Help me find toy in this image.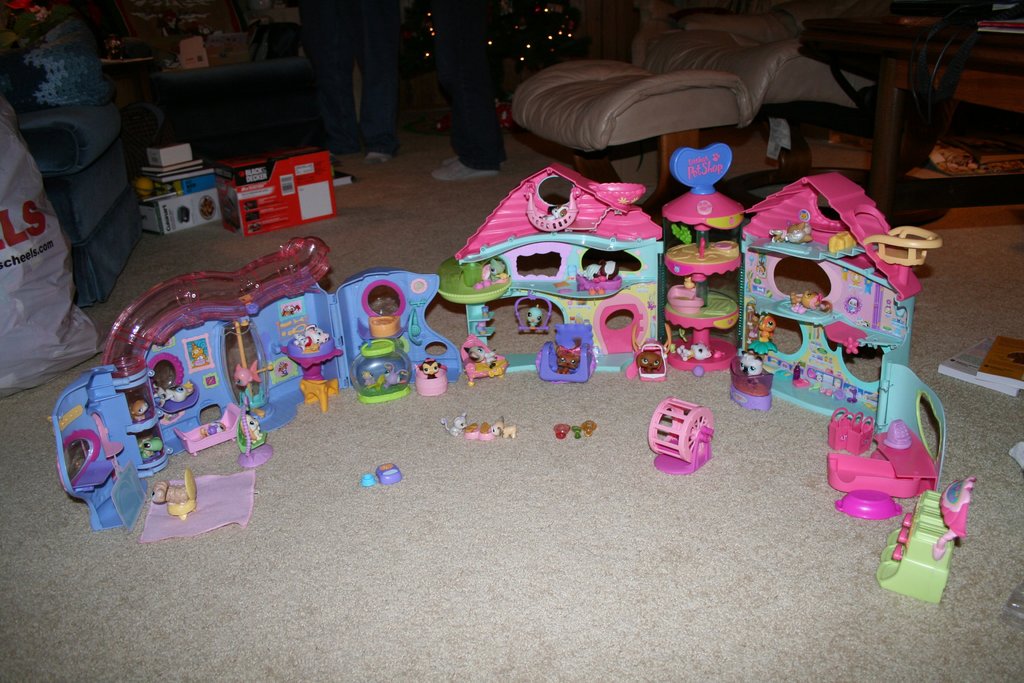
Found it: Rect(442, 418, 518, 436).
